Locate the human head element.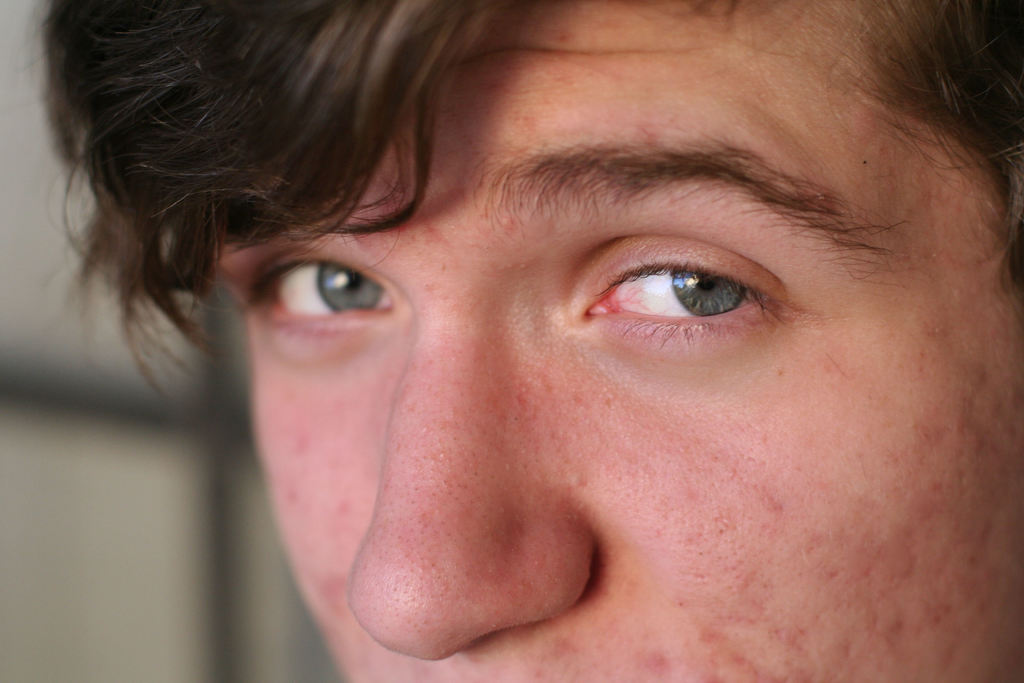
Element bbox: [x1=52, y1=0, x2=1023, y2=682].
